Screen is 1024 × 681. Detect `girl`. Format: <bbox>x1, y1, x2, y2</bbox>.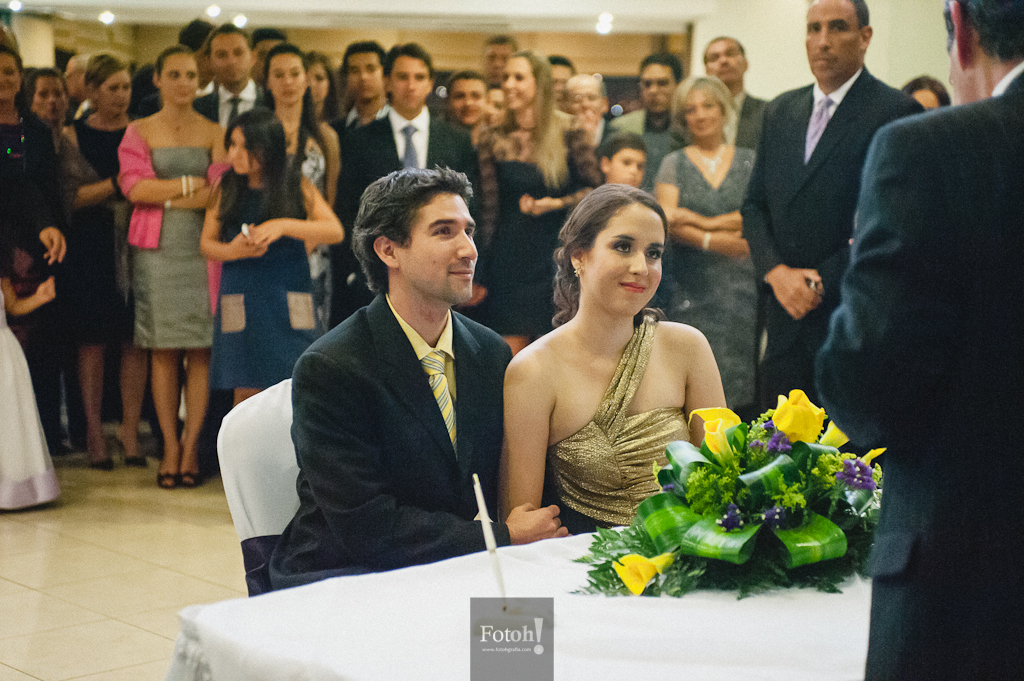
<bbox>70, 57, 153, 471</bbox>.
